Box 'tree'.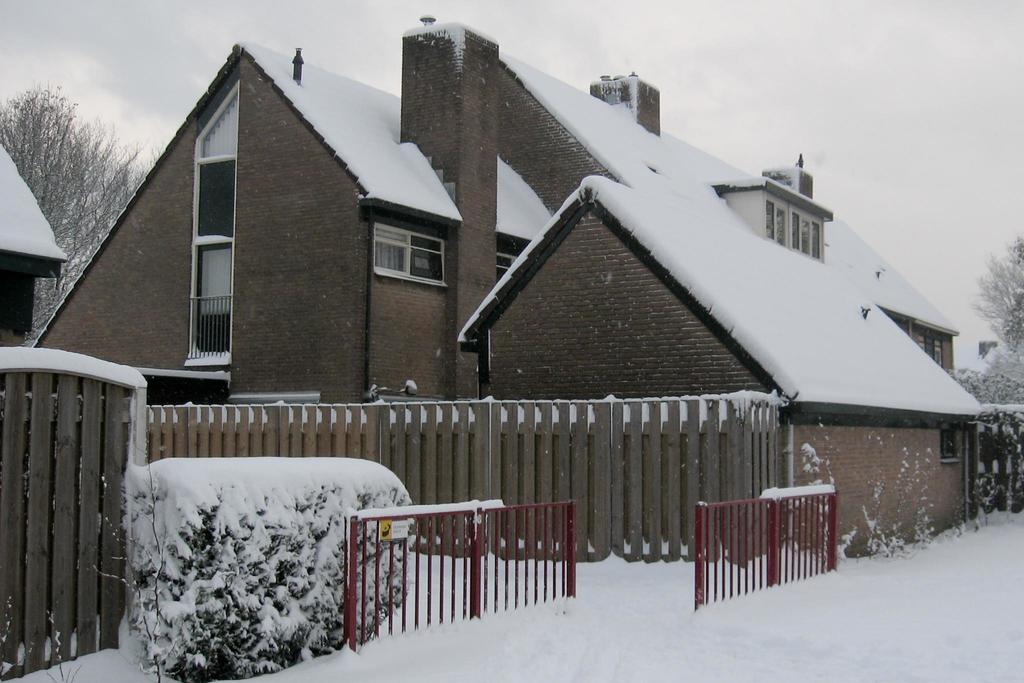
BBox(964, 235, 1023, 368).
